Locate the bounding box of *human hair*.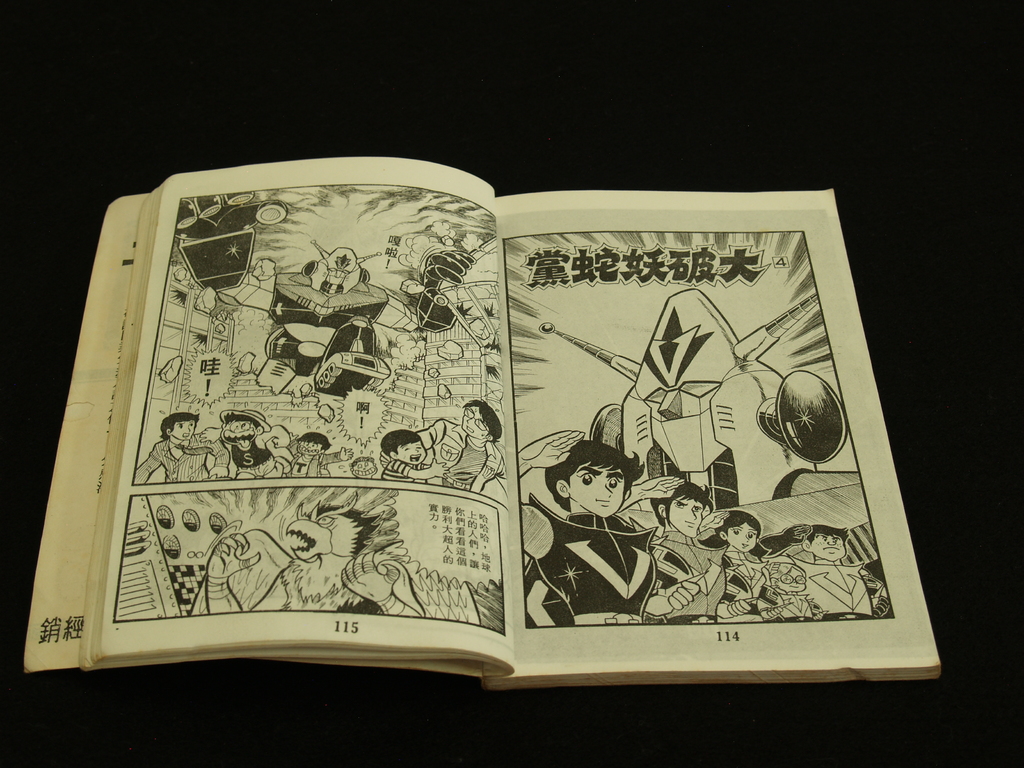
Bounding box: {"left": 223, "top": 410, "right": 264, "bottom": 431}.
